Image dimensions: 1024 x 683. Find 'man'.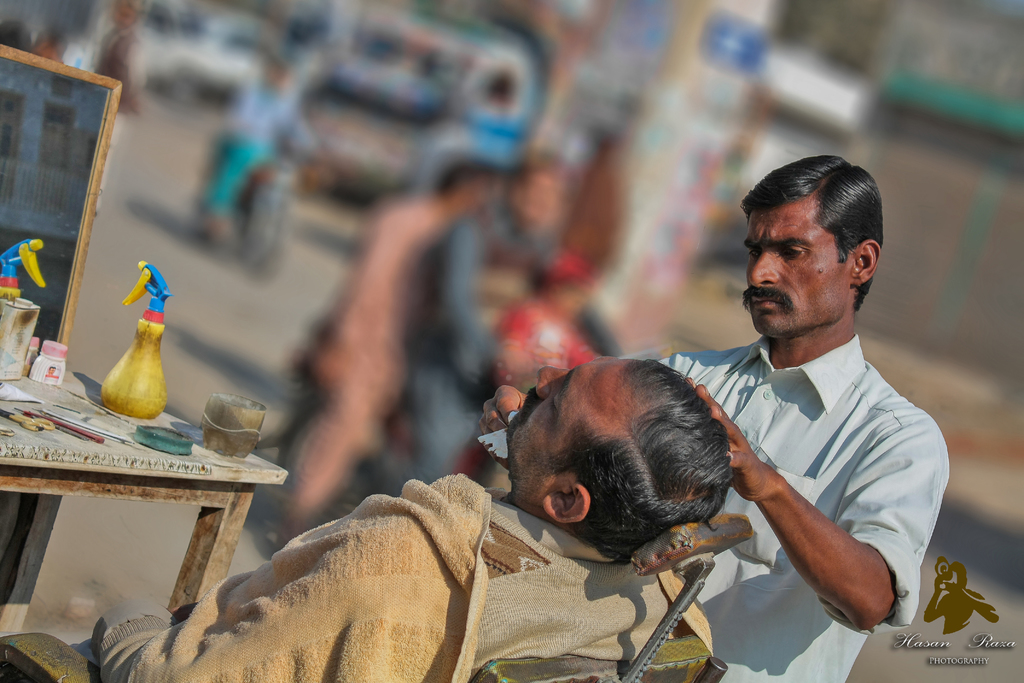
BBox(472, 152, 949, 682).
